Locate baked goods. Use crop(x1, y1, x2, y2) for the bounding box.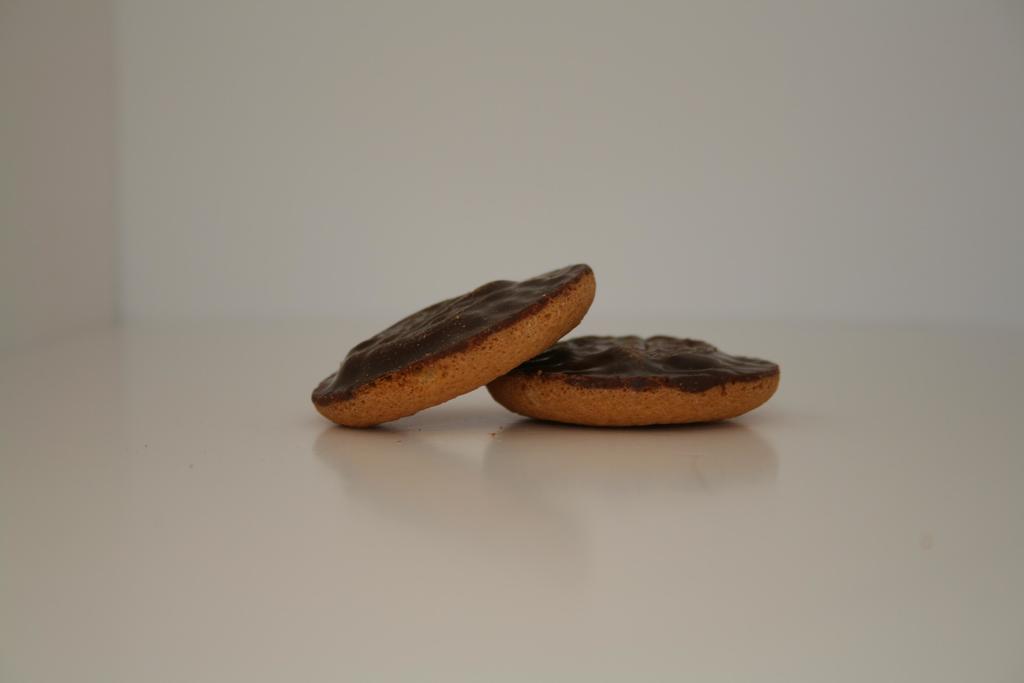
crop(511, 326, 782, 430).
